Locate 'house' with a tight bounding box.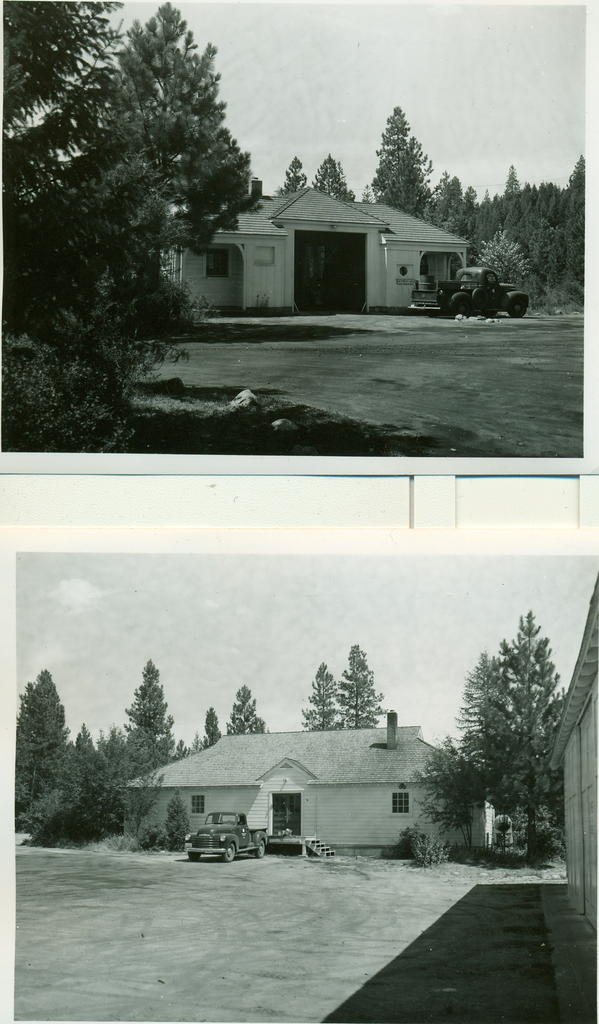
154:186:470:321.
